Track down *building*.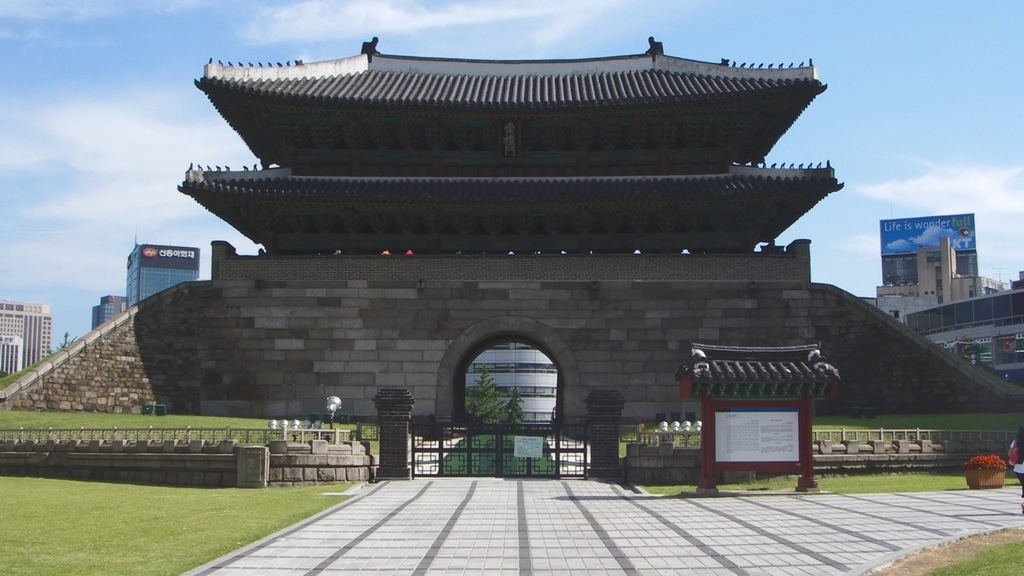
Tracked to 94 298 127 326.
